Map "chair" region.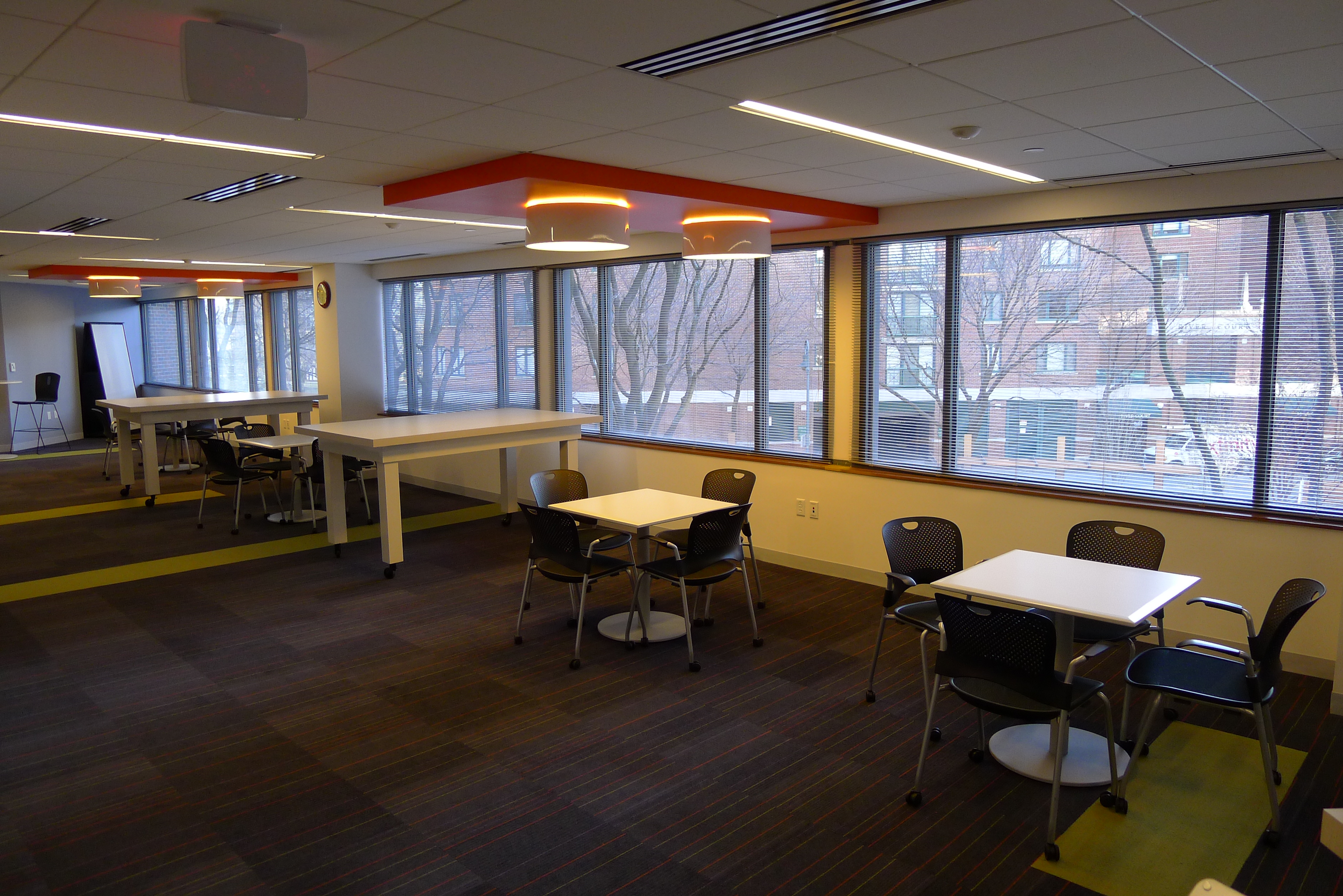
Mapped to bbox(71, 158, 100, 191).
